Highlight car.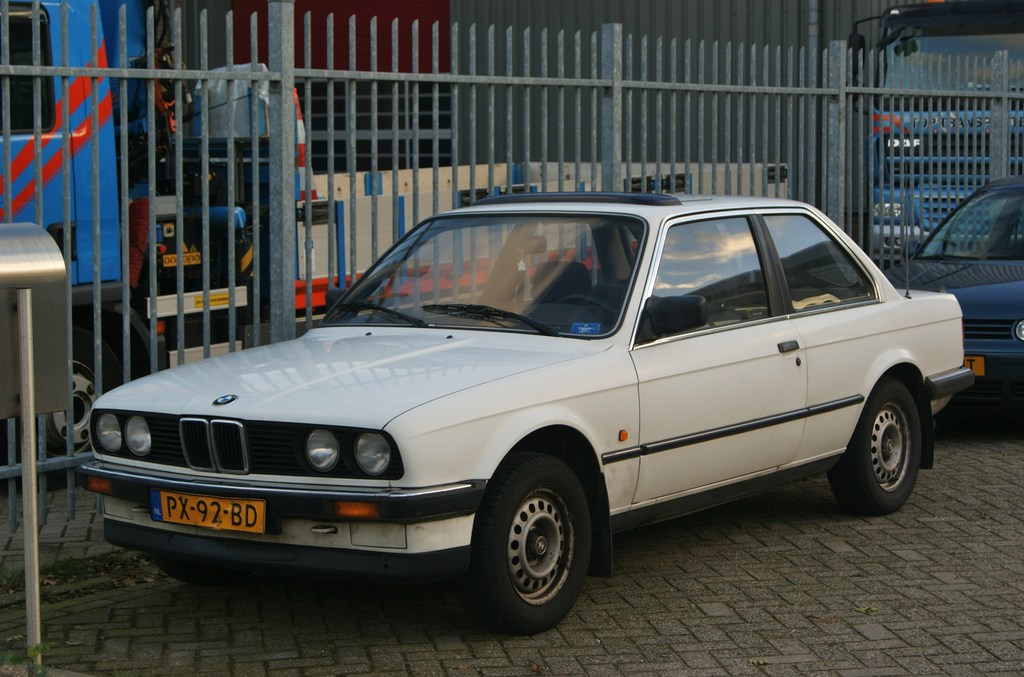
Highlighted region: [x1=880, y1=173, x2=1023, y2=401].
